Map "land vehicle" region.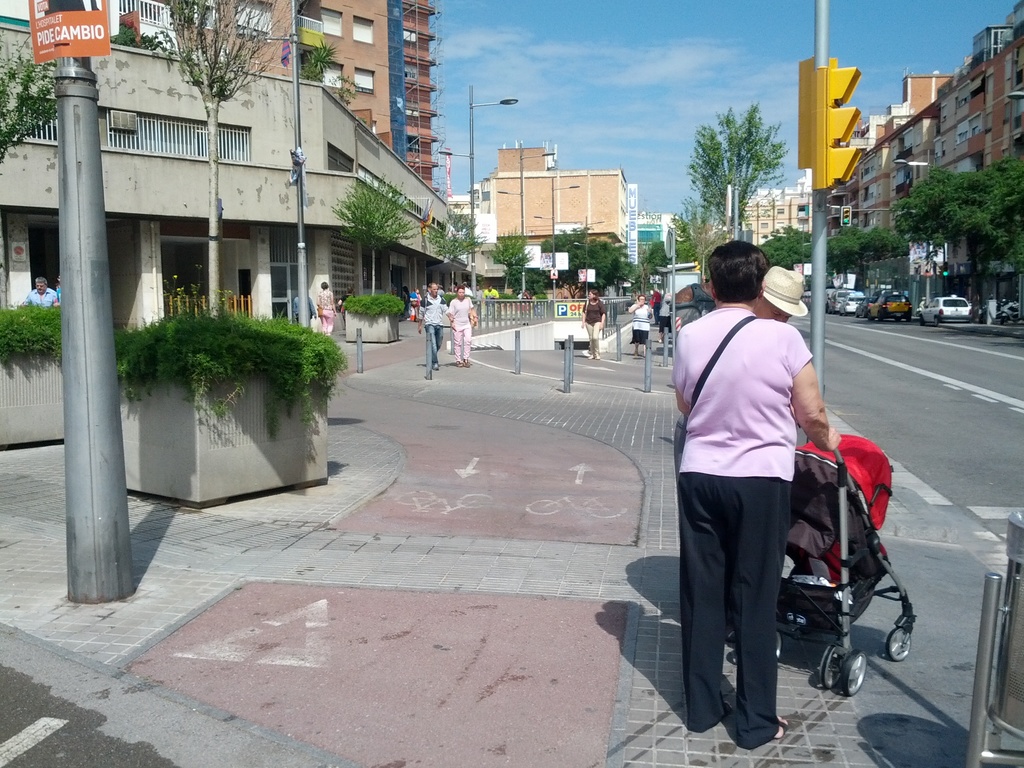
Mapped to BBox(873, 291, 914, 319).
